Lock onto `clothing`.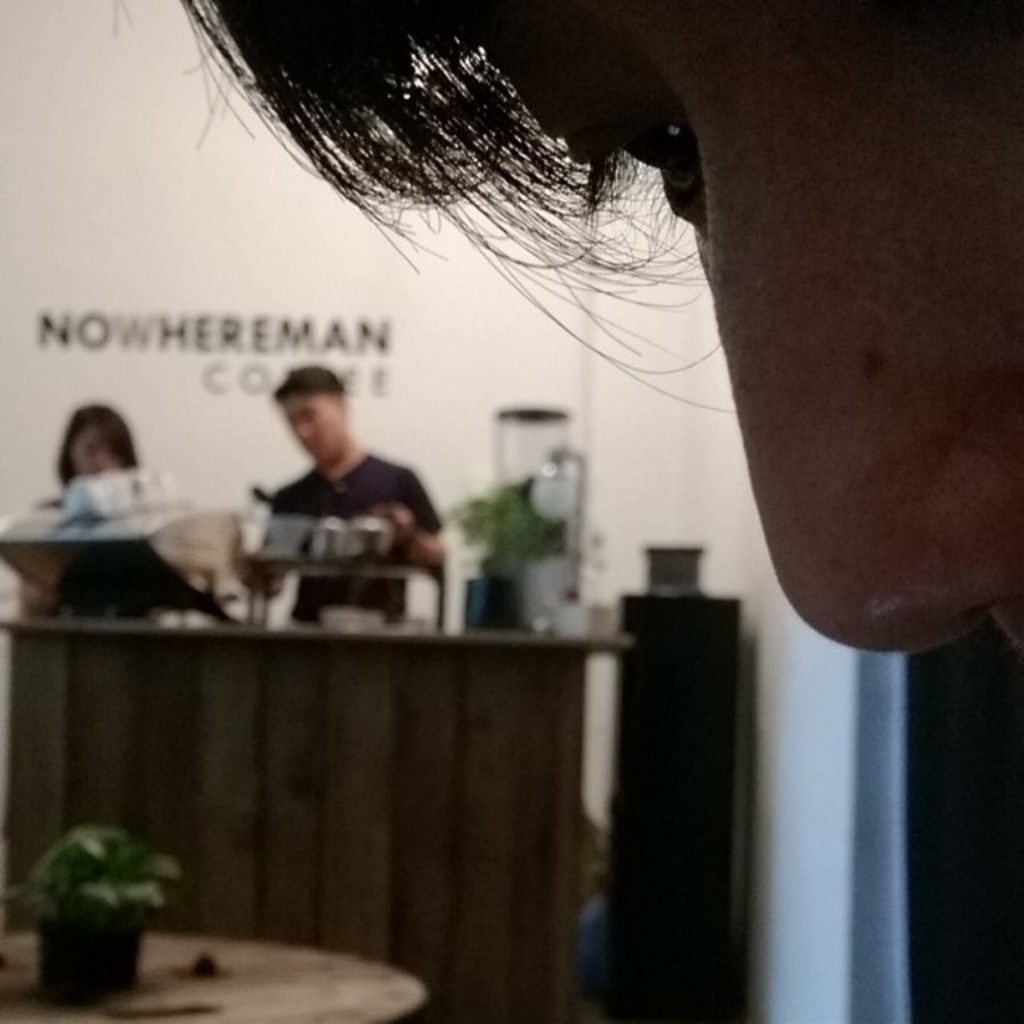
Locked: bbox=[248, 446, 429, 619].
